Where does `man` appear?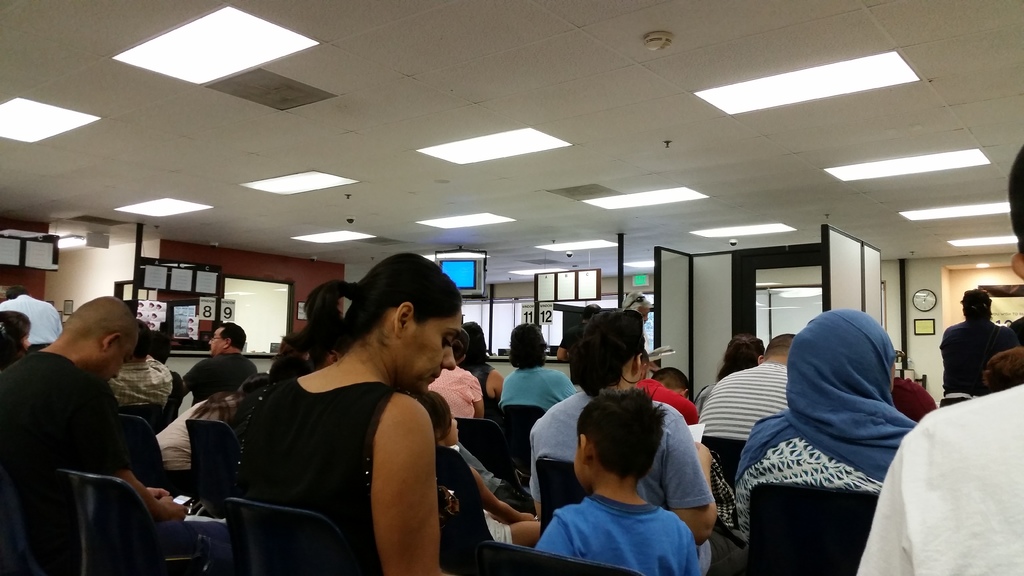
Appears at bbox(0, 295, 231, 574).
